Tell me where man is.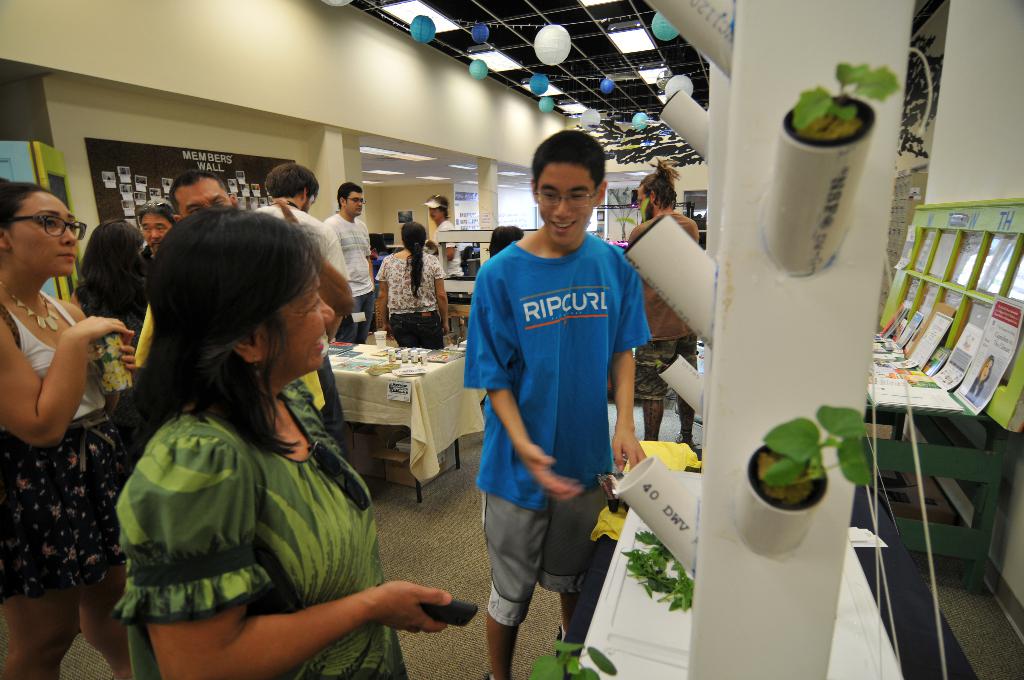
man is at left=624, top=172, right=703, bottom=446.
